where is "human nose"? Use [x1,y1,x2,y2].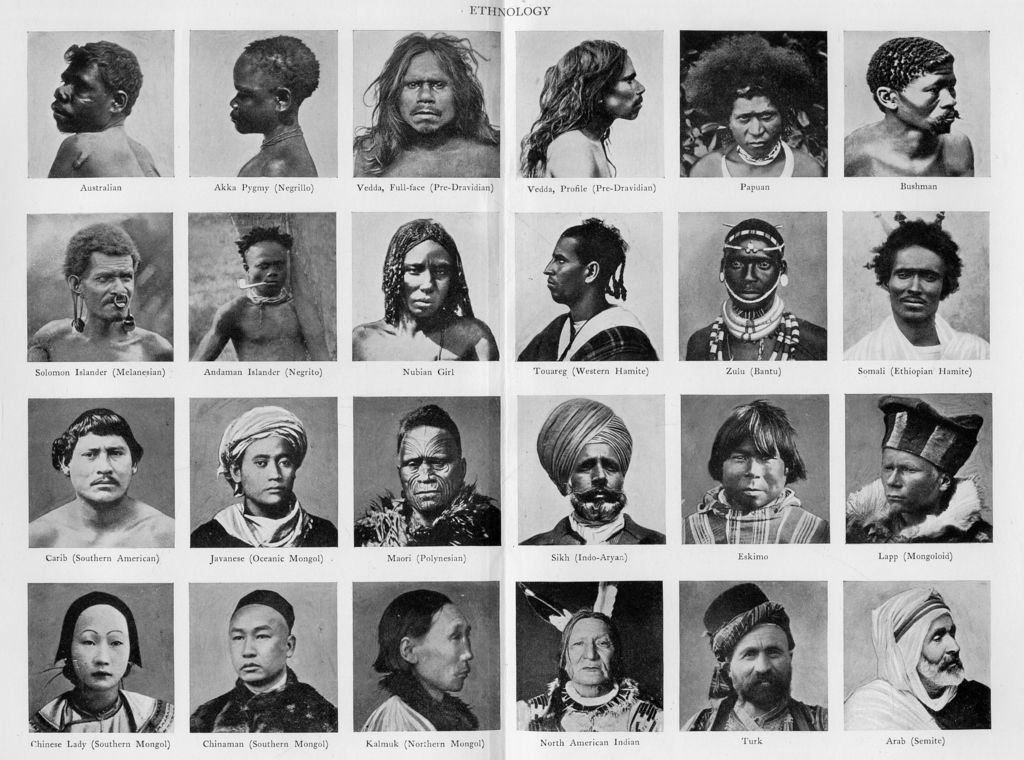
[541,257,554,276].
